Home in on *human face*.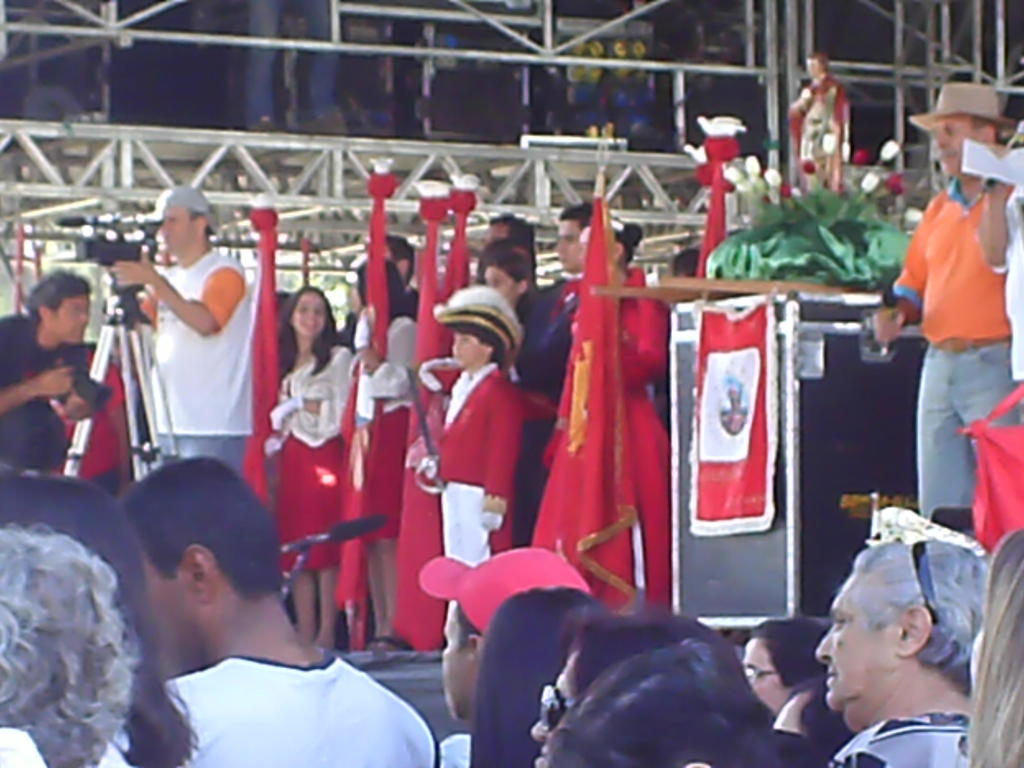
Homed in at Rect(440, 599, 469, 721).
